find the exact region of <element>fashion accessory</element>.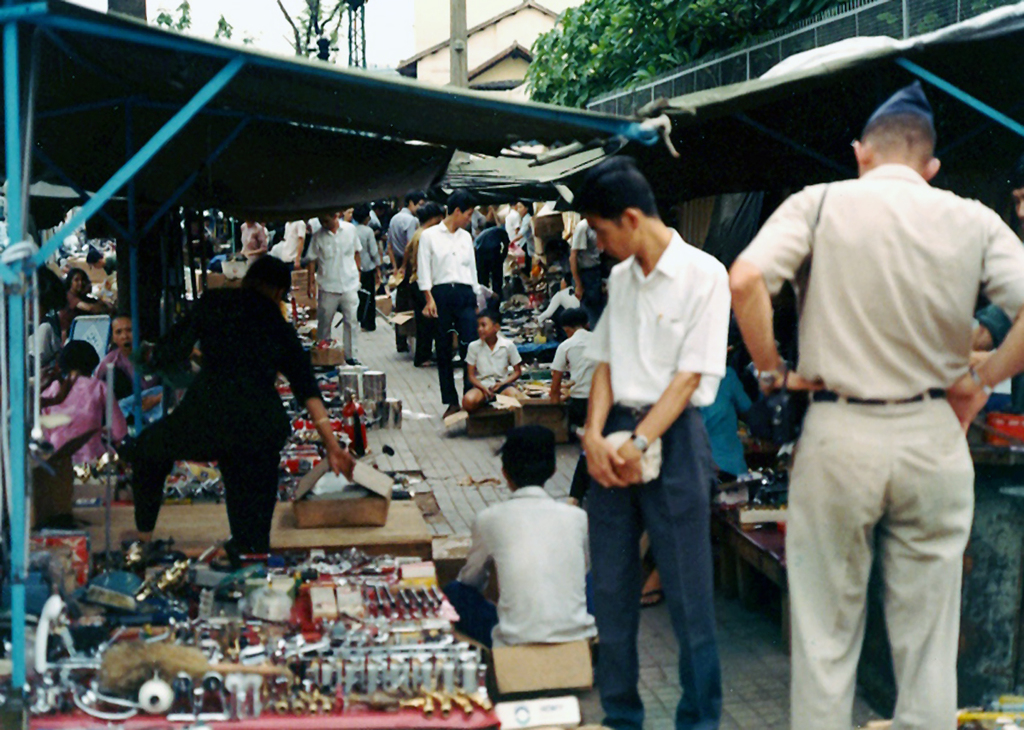
Exact region: BBox(807, 384, 953, 409).
